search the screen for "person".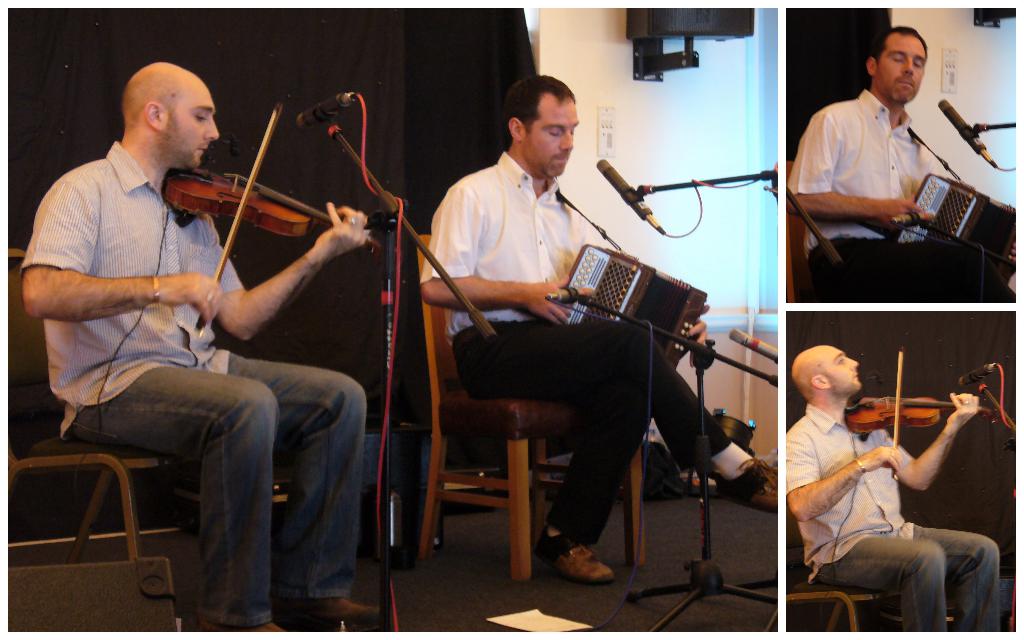
Found at crop(420, 75, 765, 582).
